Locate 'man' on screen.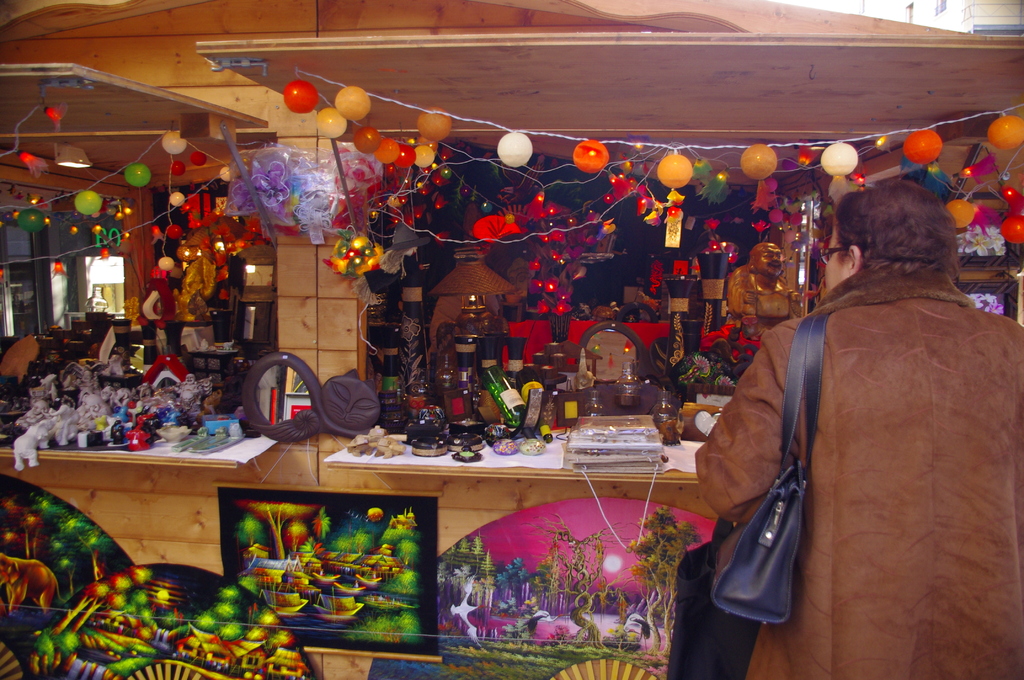
On screen at box=[723, 172, 1012, 665].
